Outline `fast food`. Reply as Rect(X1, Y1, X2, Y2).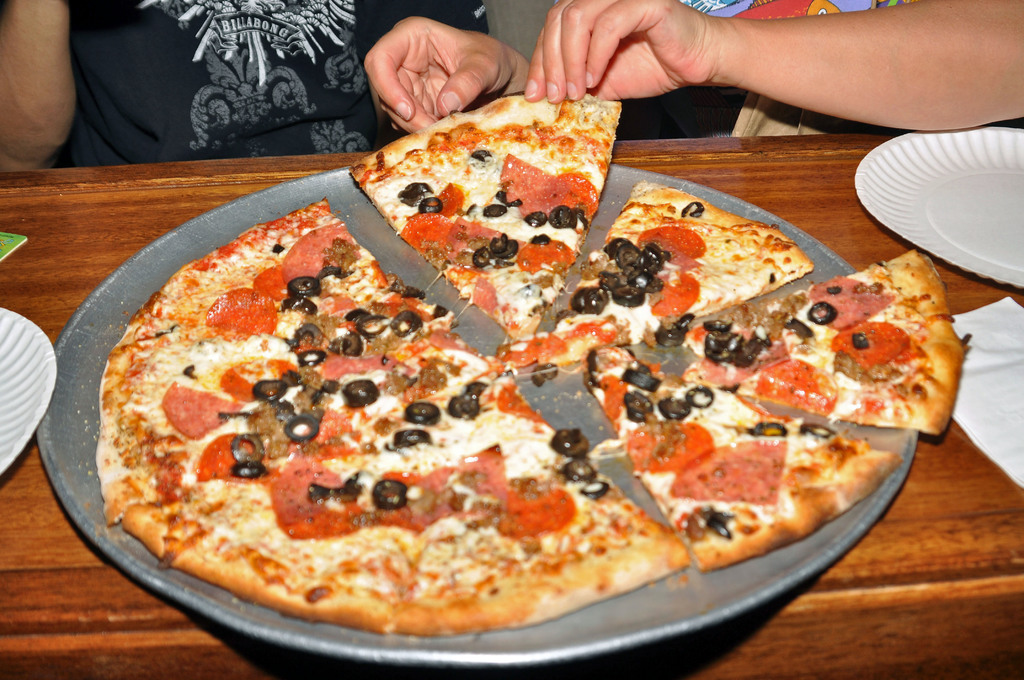
Rect(341, 93, 624, 350).
